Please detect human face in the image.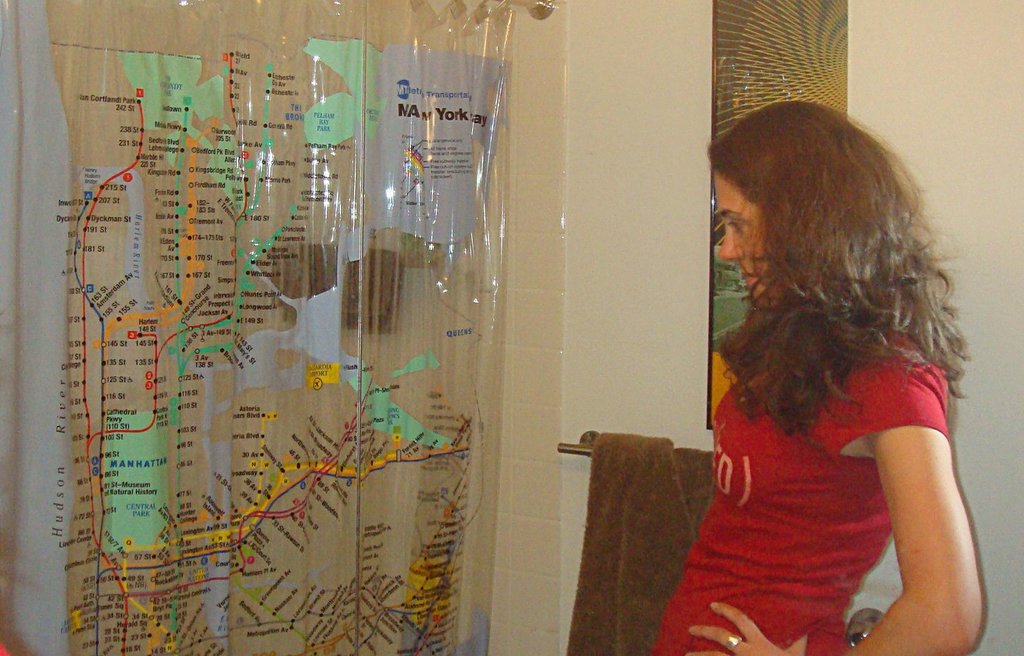
bbox(713, 168, 822, 310).
